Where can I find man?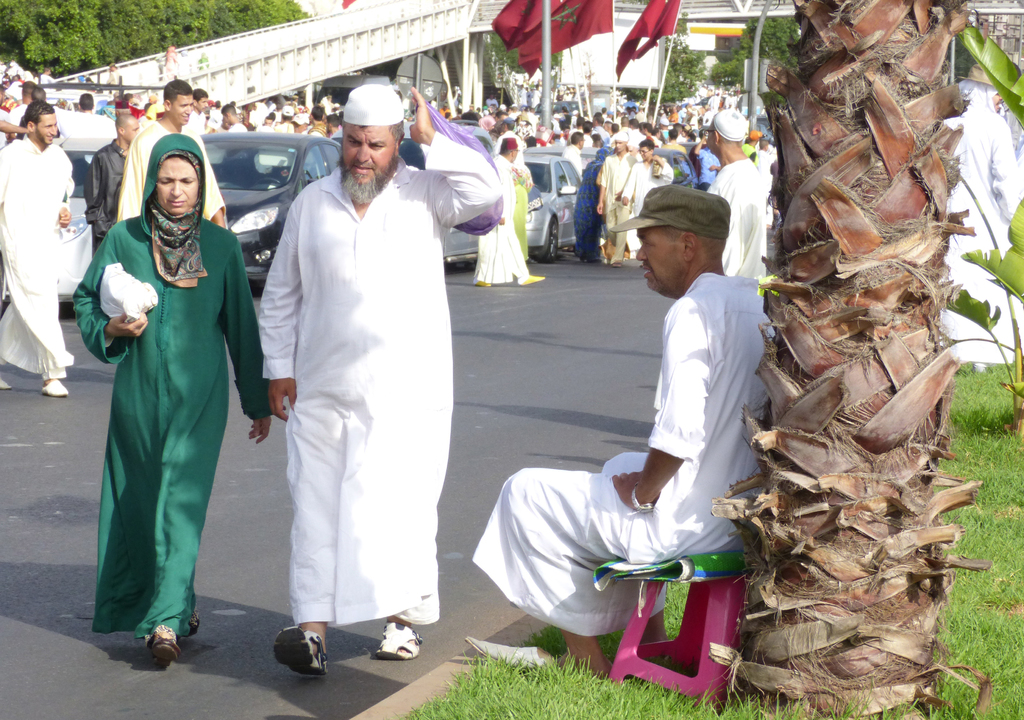
You can find it at {"x1": 708, "y1": 106, "x2": 788, "y2": 305}.
